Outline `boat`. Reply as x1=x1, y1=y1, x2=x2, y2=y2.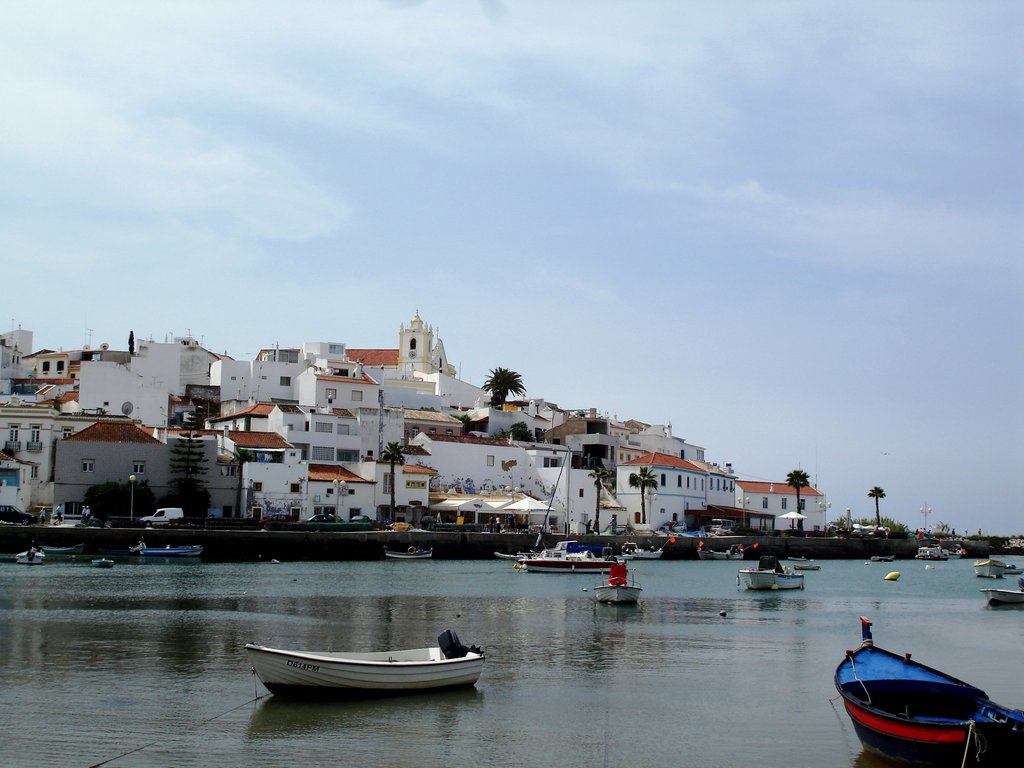
x1=837, y1=639, x2=1017, y2=759.
